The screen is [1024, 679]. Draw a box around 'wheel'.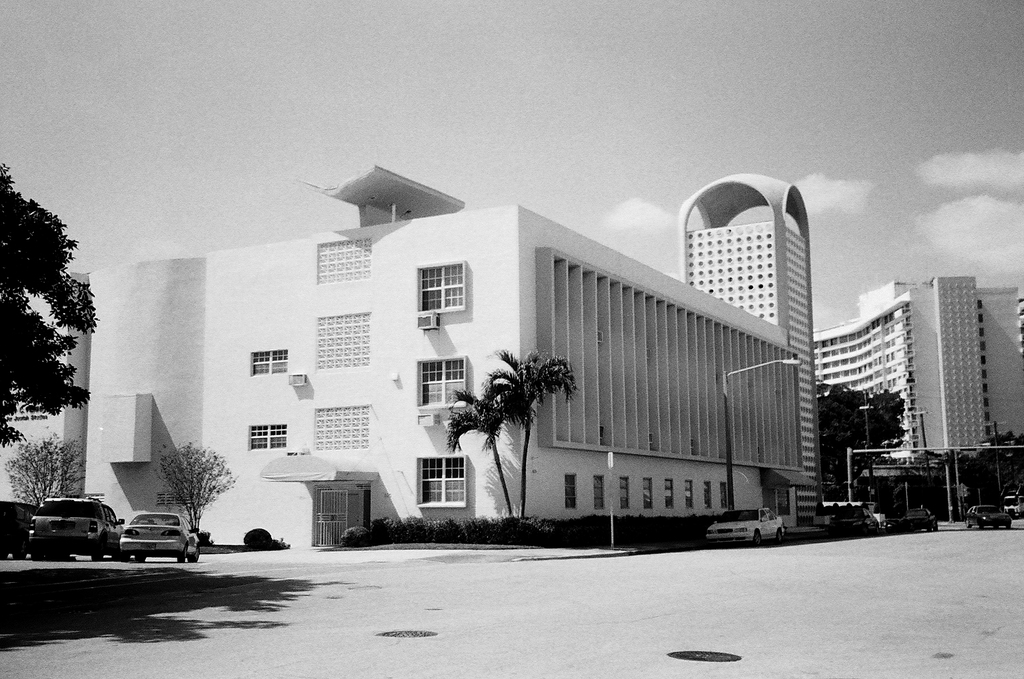
BBox(1005, 525, 1009, 529).
